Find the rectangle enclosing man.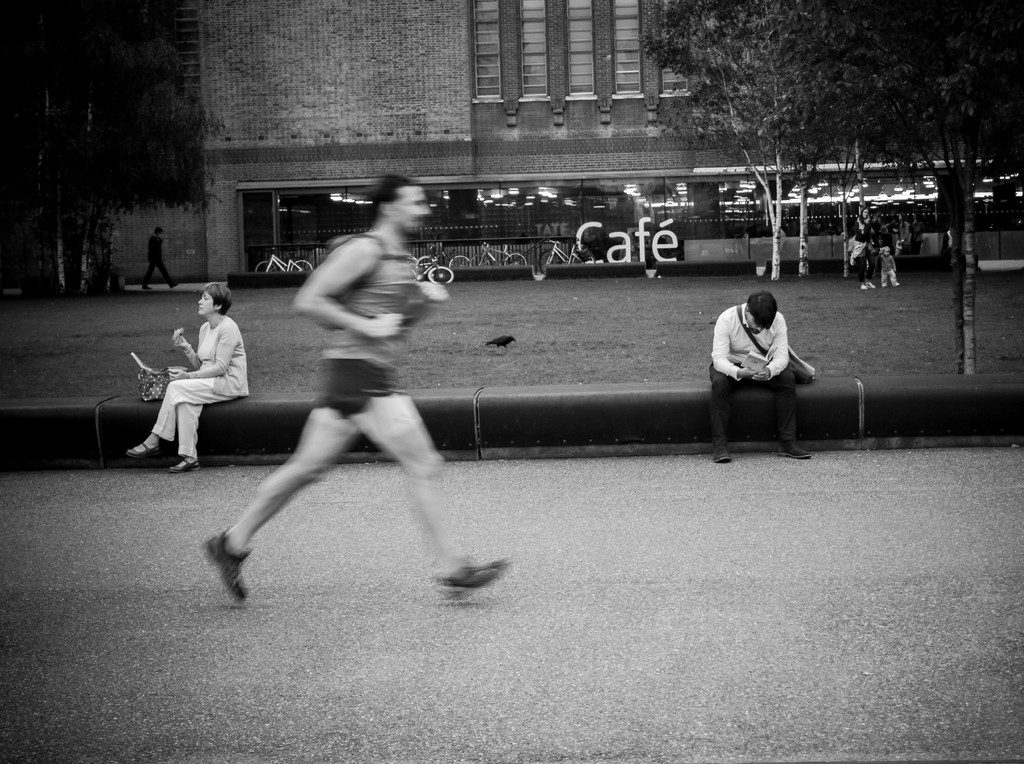
141/222/180/293.
